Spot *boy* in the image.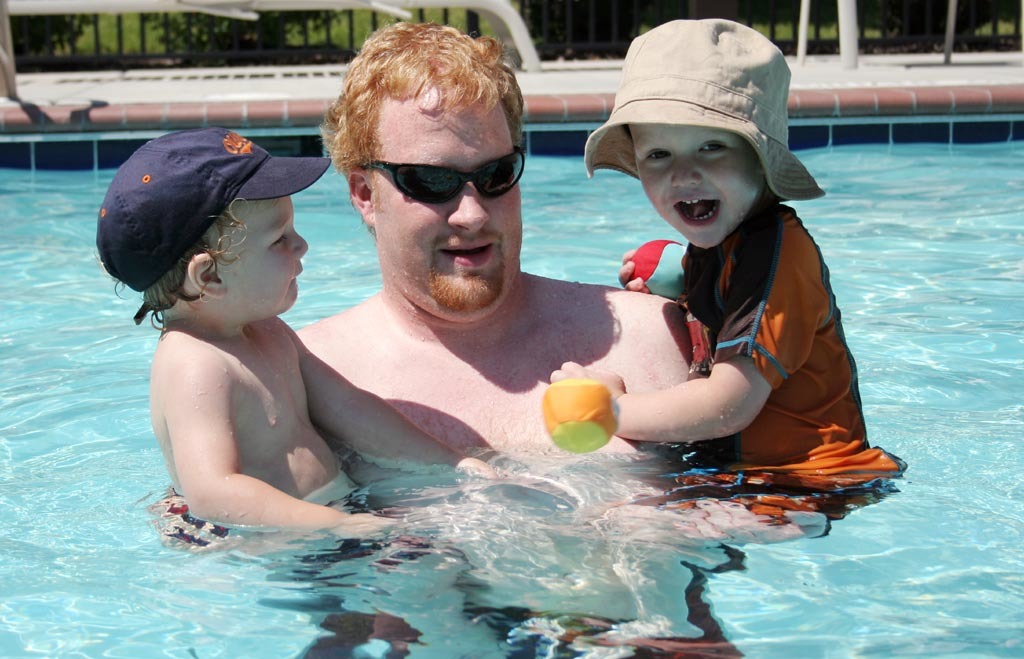
*boy* found at [550,12,891,643].
